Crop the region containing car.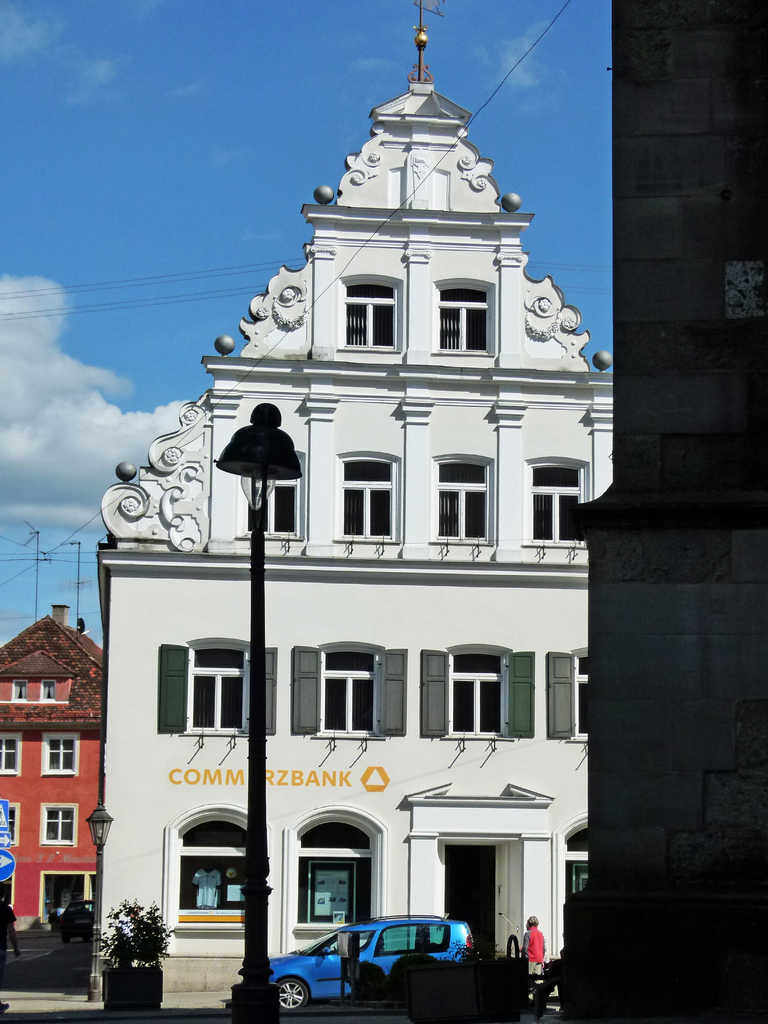
Crop region: <region>248, 918, 495, 1004</region>.
